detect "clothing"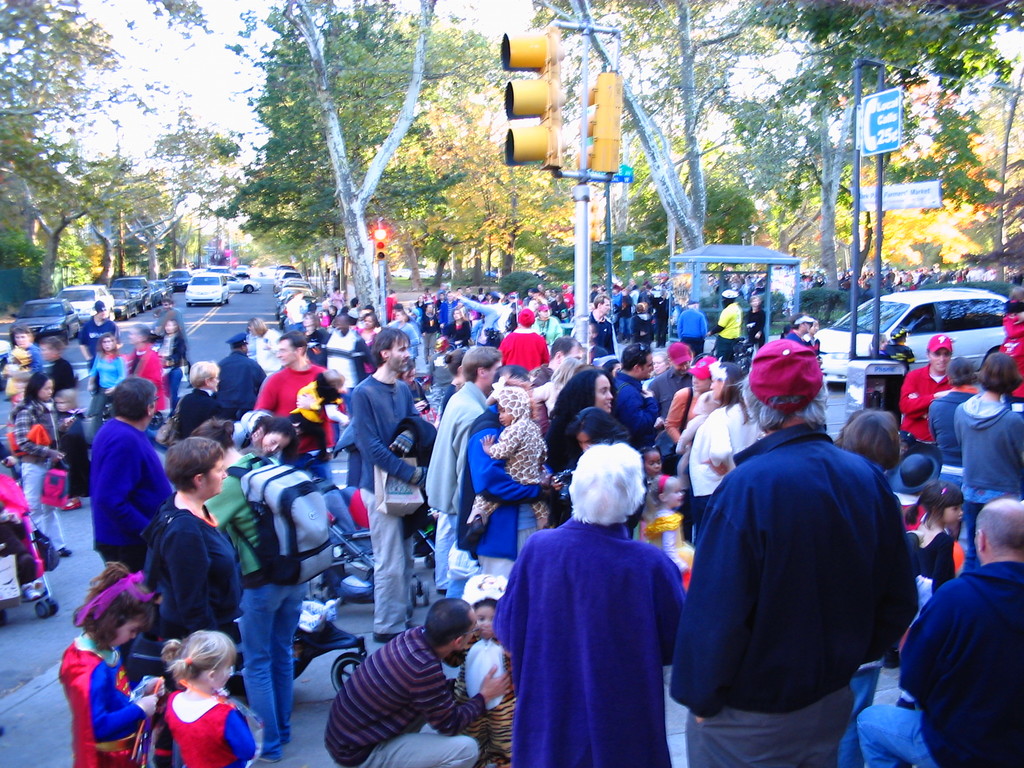
box=[680, 303, 710, 352]
